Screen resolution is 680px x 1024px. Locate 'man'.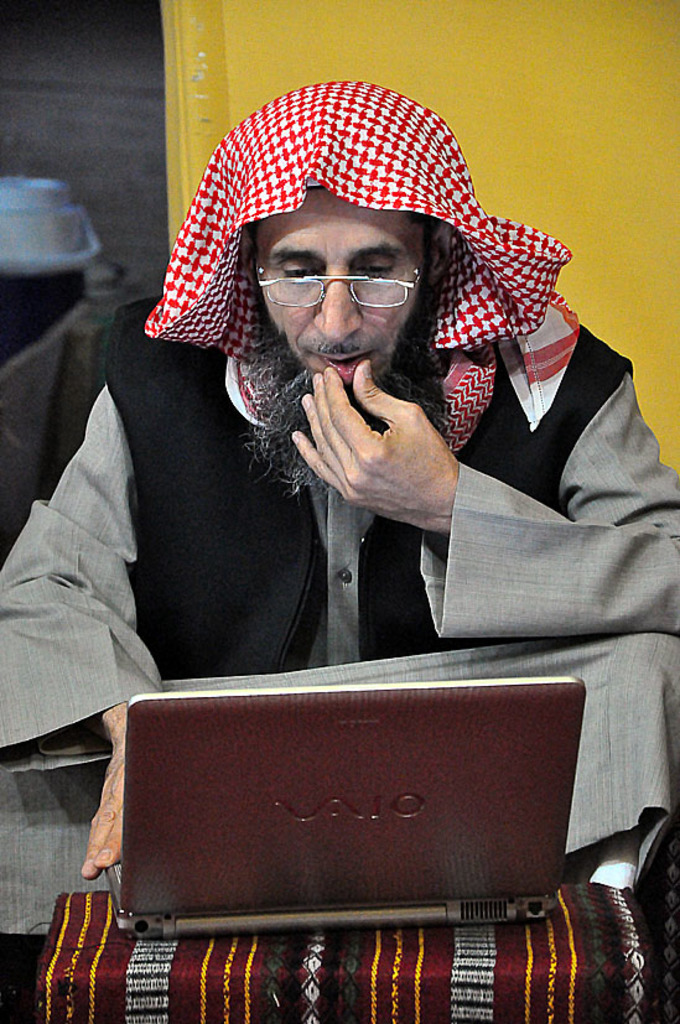
box=[10, 115, 679, 890].
